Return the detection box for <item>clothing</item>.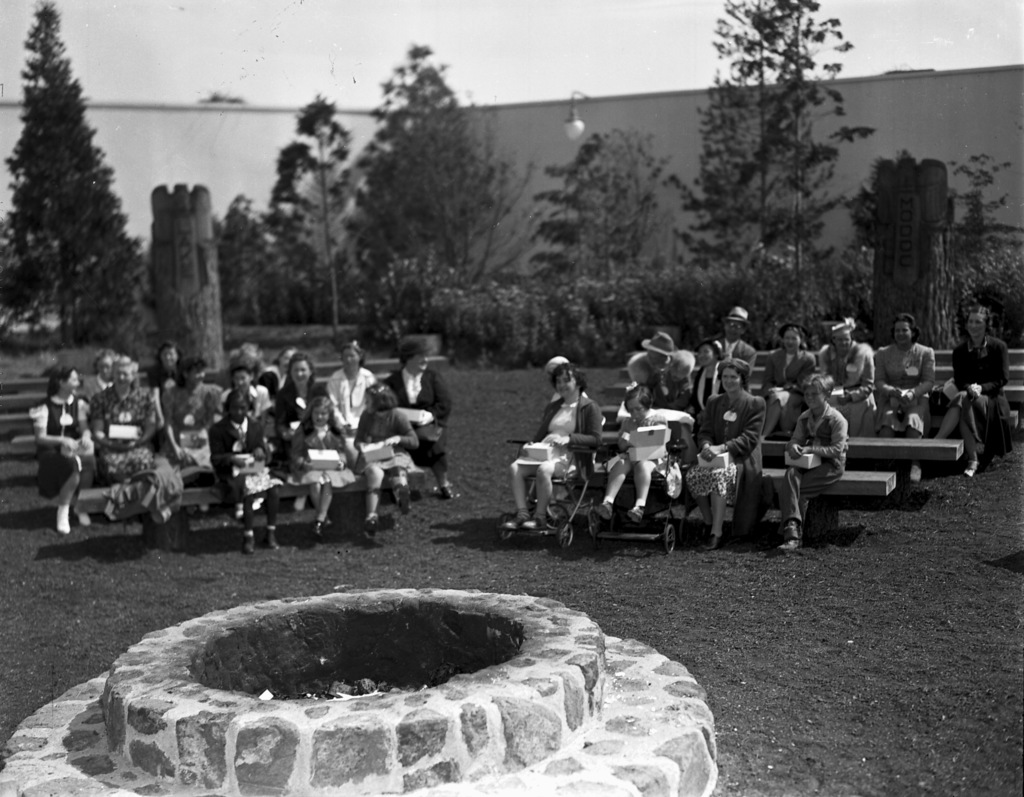
86, 371, 106, 400.
